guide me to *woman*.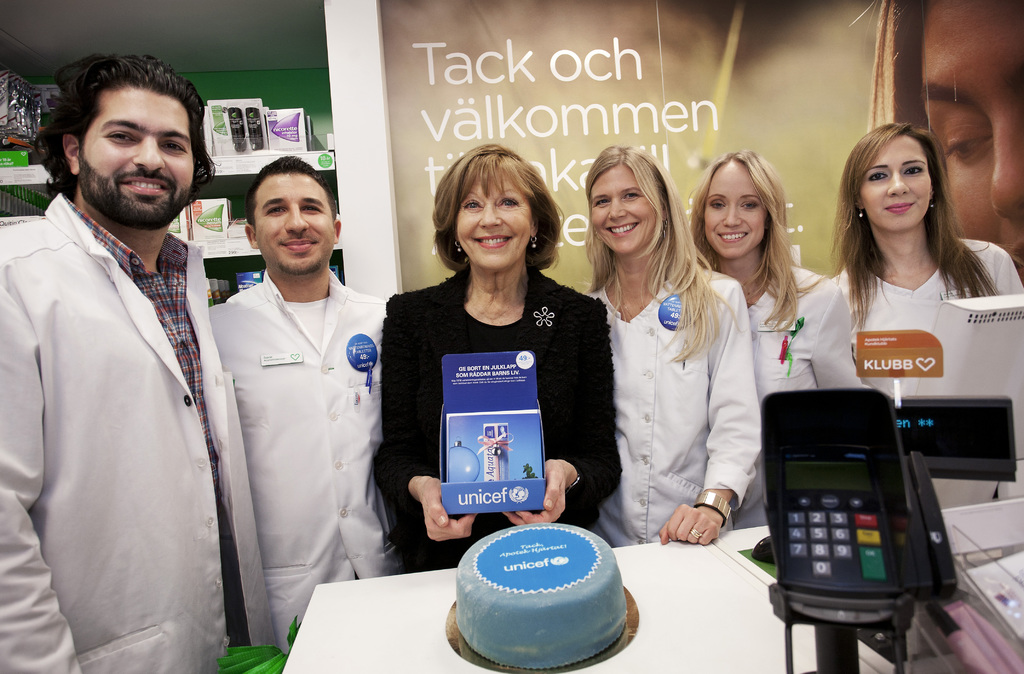
Guidance: Rect(579, 167, 739, 593).
